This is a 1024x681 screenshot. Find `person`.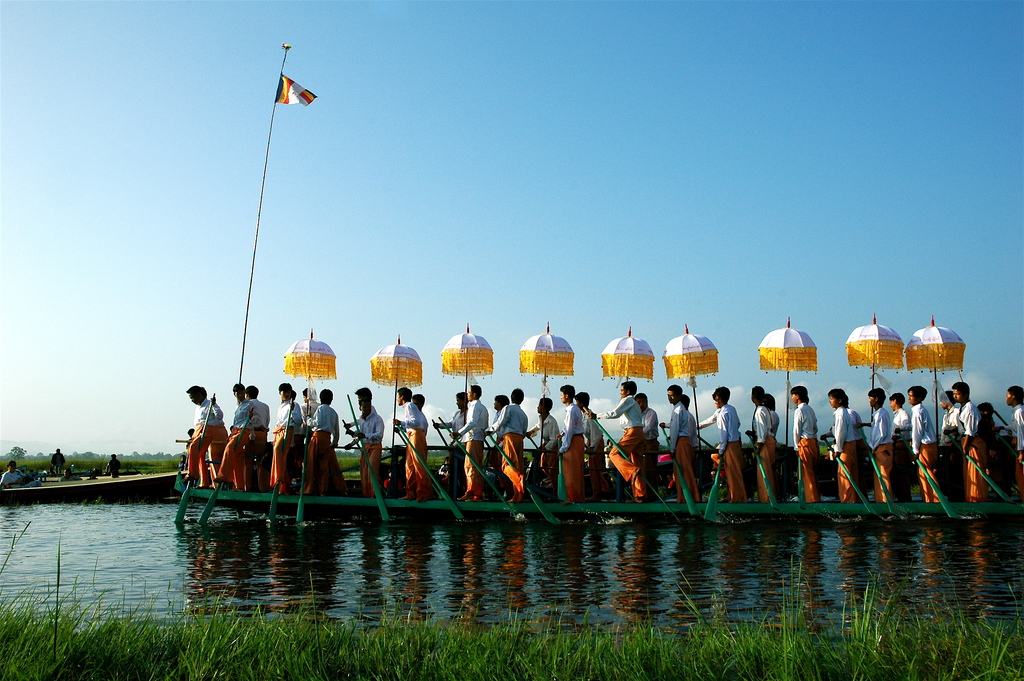
Bounding box: <region>576, 389, 602, 458</region>.
